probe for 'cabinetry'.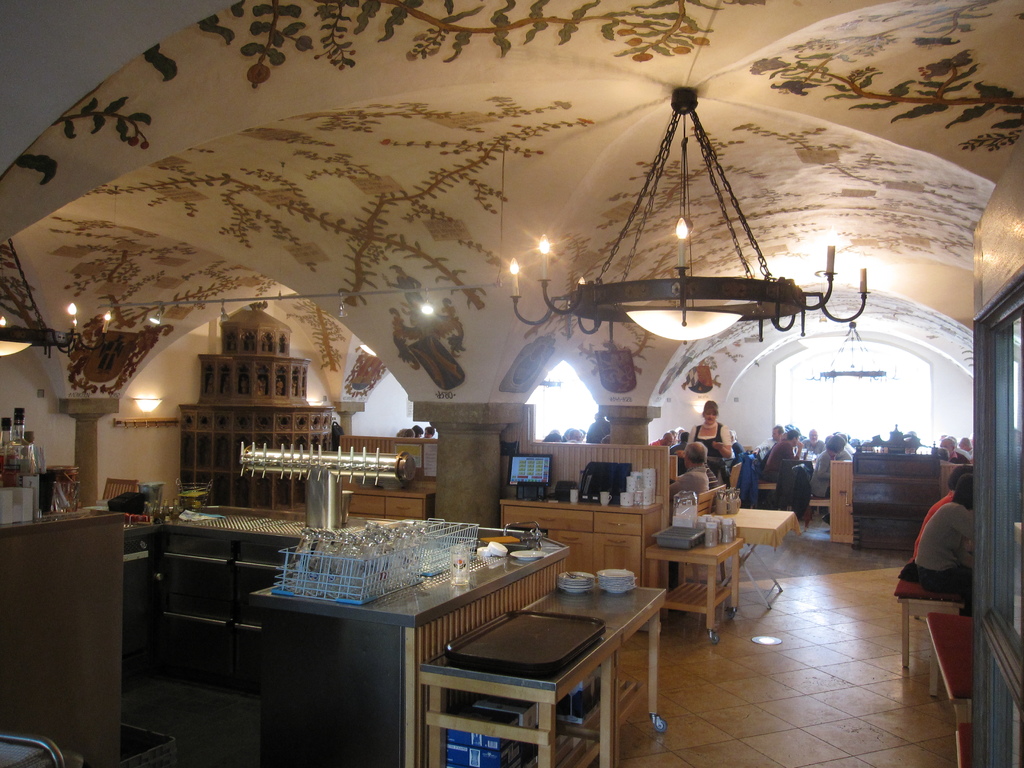
Probe result: (x1=120, y1=524, x2=310, y2=691).
